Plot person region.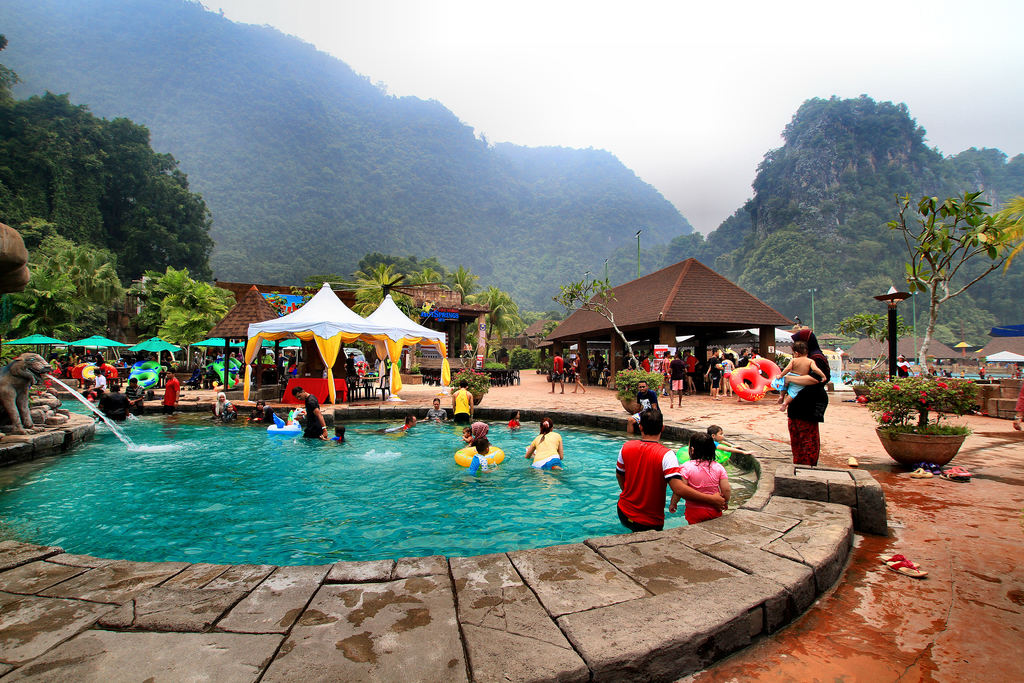
Plotted at {"left": 669, "top": 429, "right": 737, "bottom": 522}.
